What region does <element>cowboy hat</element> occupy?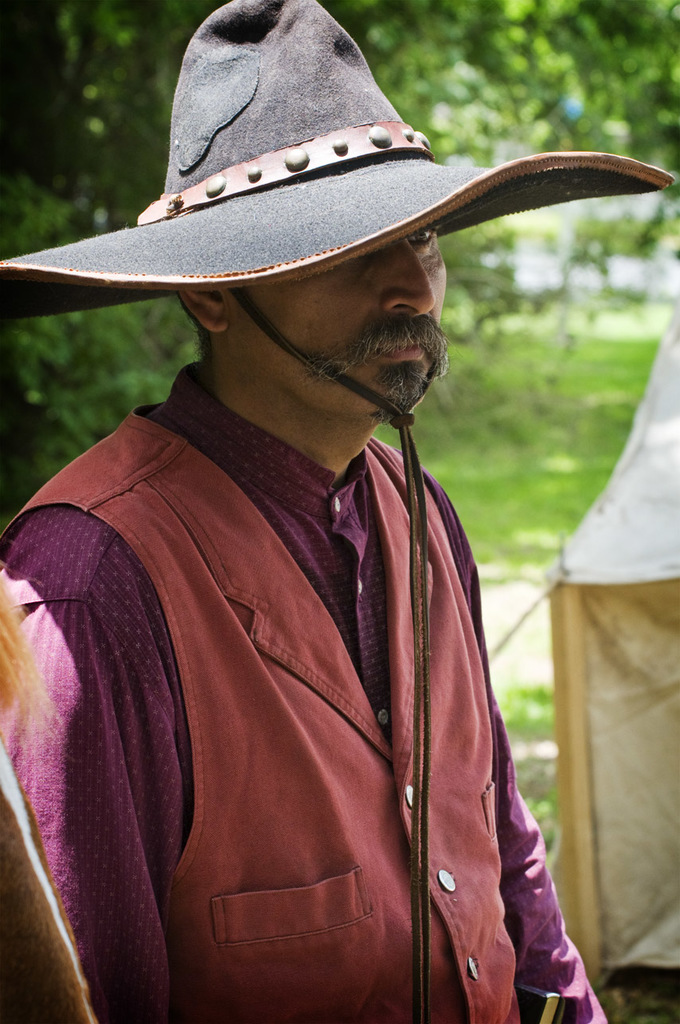
(0,0,679,1022).
